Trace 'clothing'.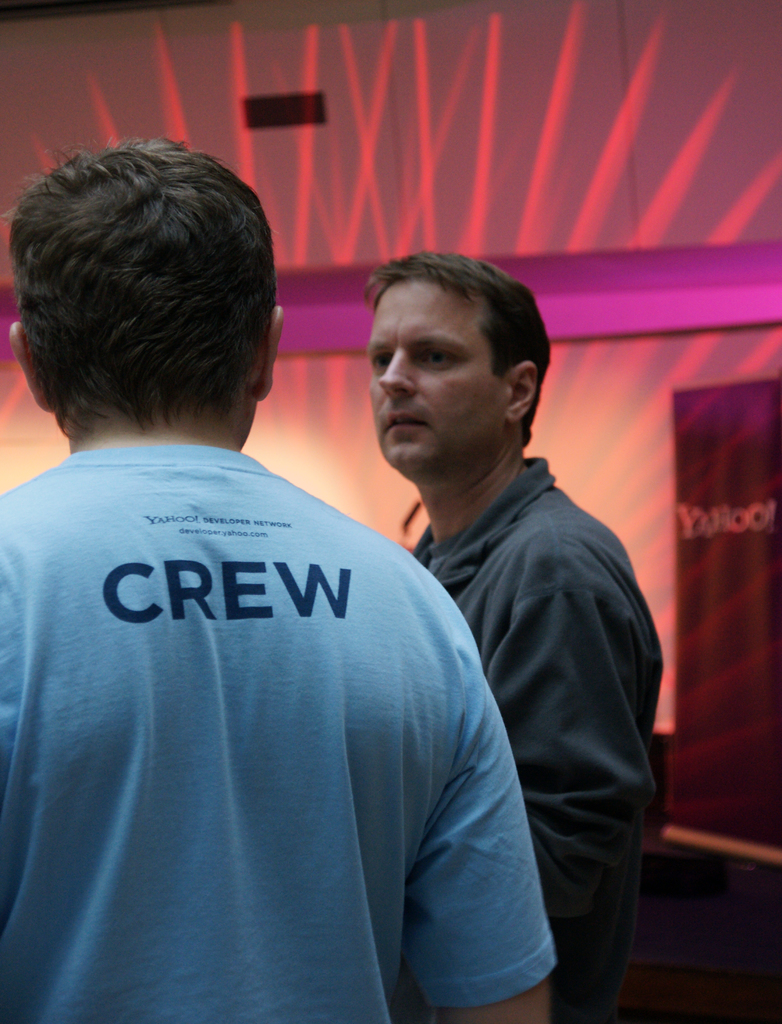
Traced to bbox=(408, 455, 669, 1022).
